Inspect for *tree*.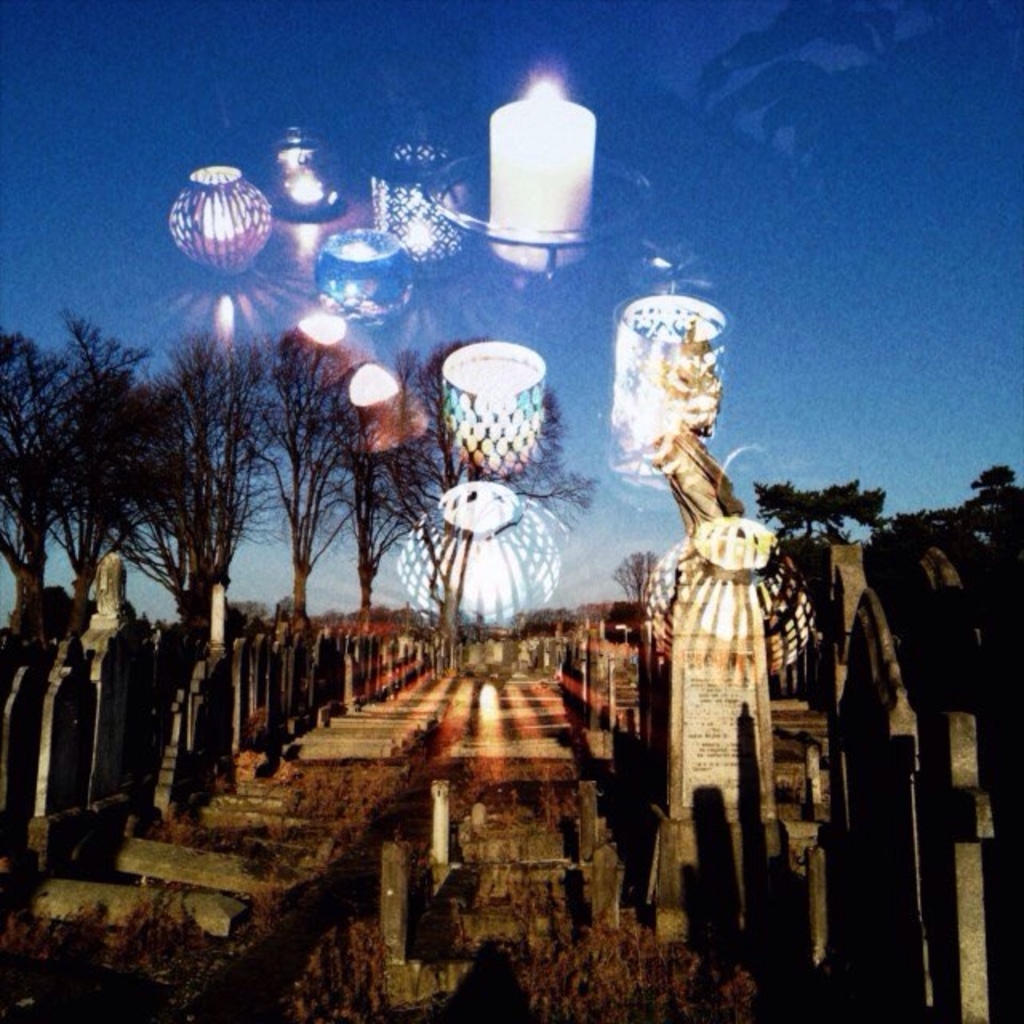
Inspection: l=939, t=456, r=1022, b=530.
